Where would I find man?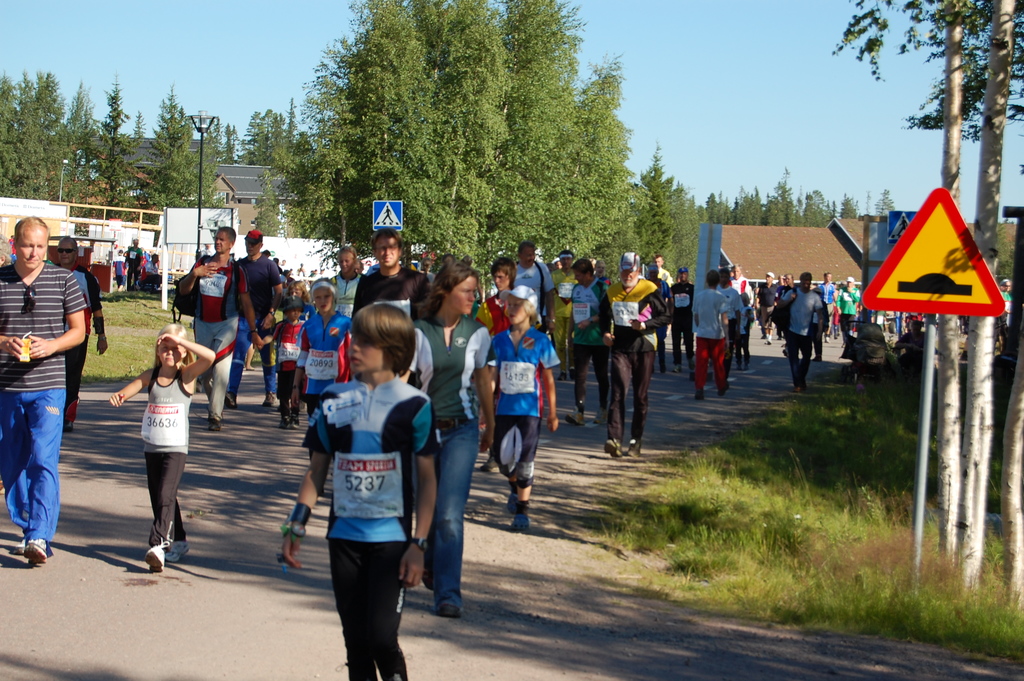
At 565/261/609/428.
